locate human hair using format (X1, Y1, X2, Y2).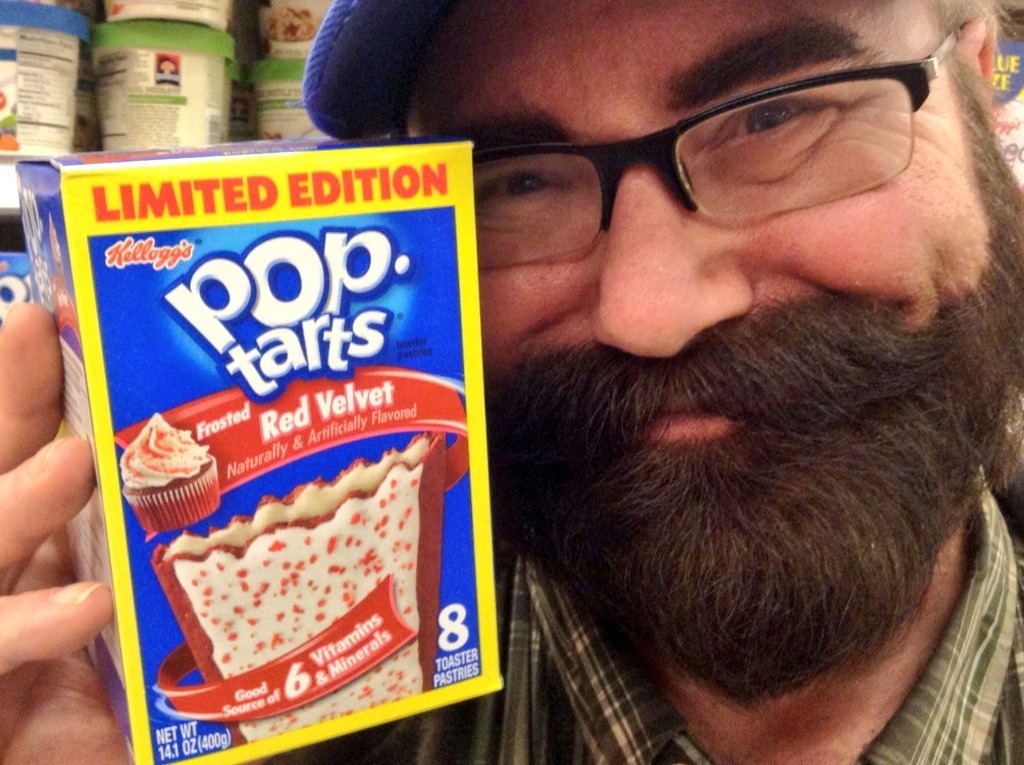
(966, 0, 1023, 37).
